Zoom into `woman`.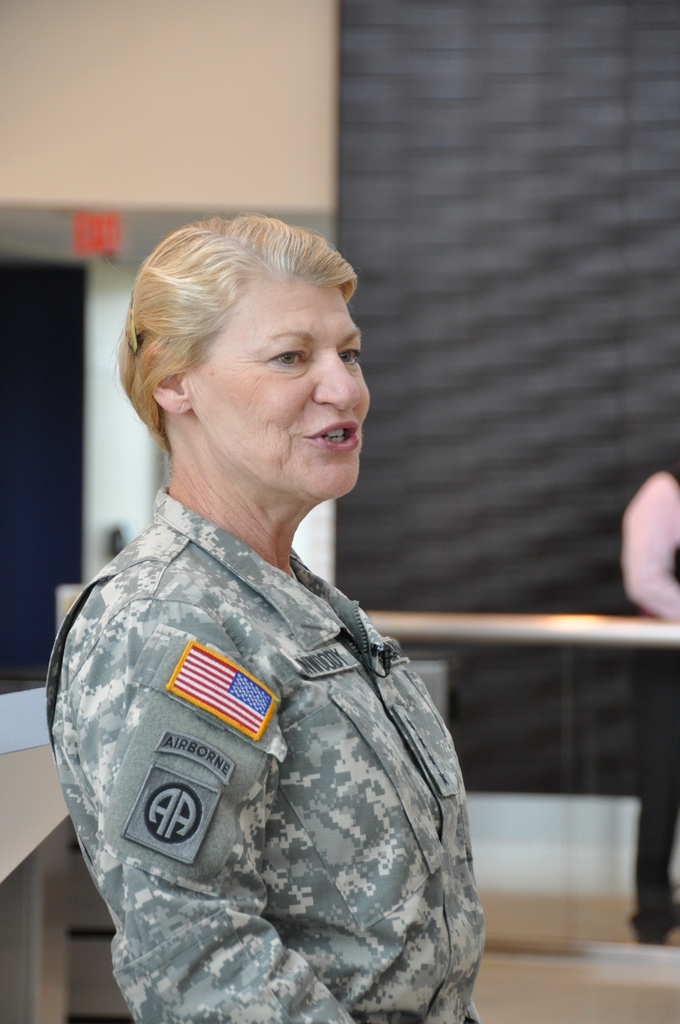
Zoom target: (46,214,484,1023).
